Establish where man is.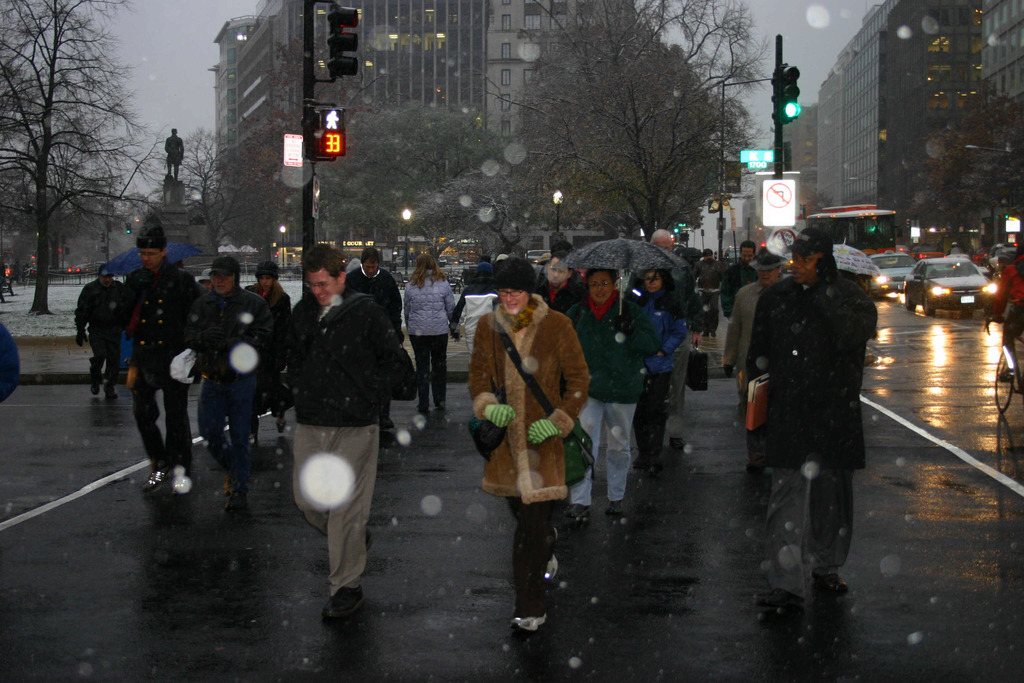
Established at <box>721,235,755,322</box>.
